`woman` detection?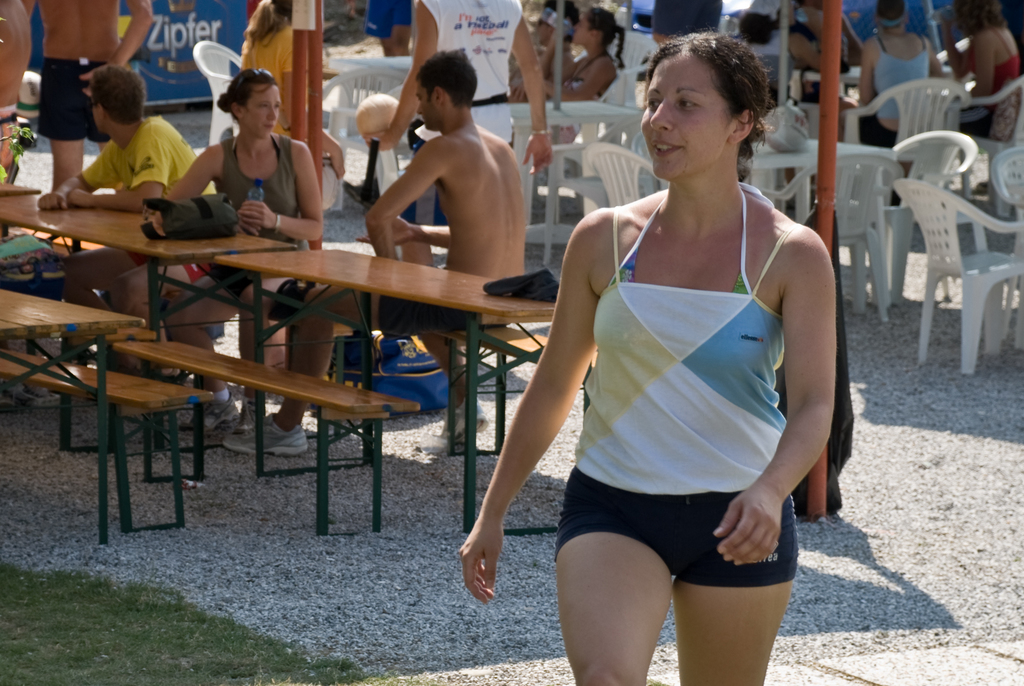
<bbox>508, 8, 628, 151</bbox>
